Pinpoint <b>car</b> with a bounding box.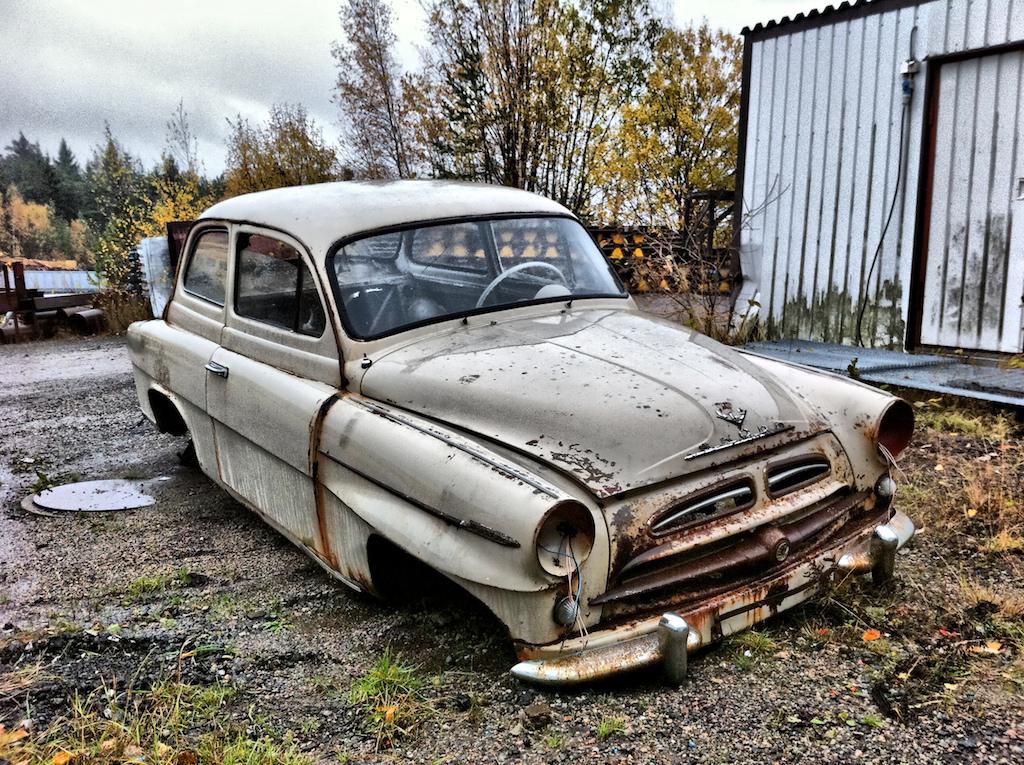
{"x1": 129, "y1": 190, "x2": 901, "y2": 685}.
